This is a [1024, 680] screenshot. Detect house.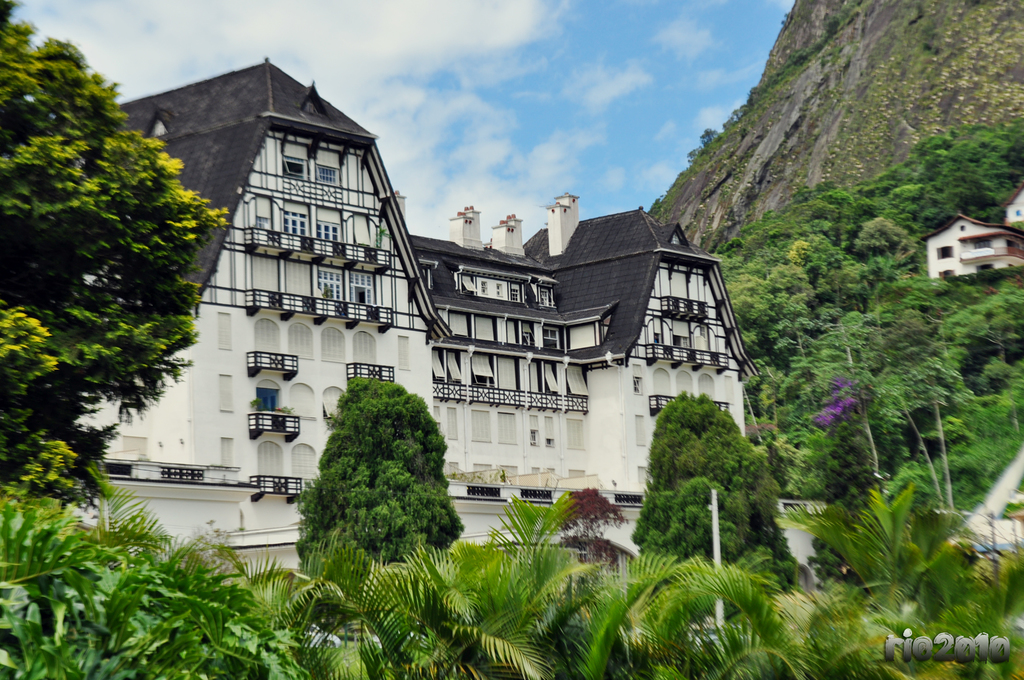
35, 70, 448, 585.
